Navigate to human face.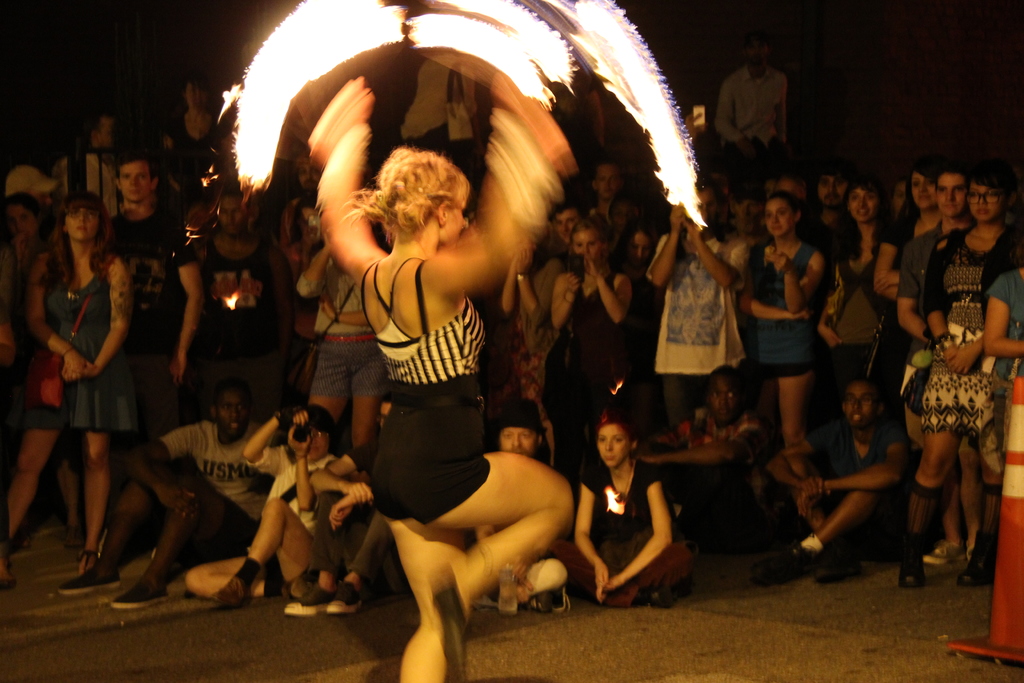
Navigation target: BBox(842, 384, 877, 428).
